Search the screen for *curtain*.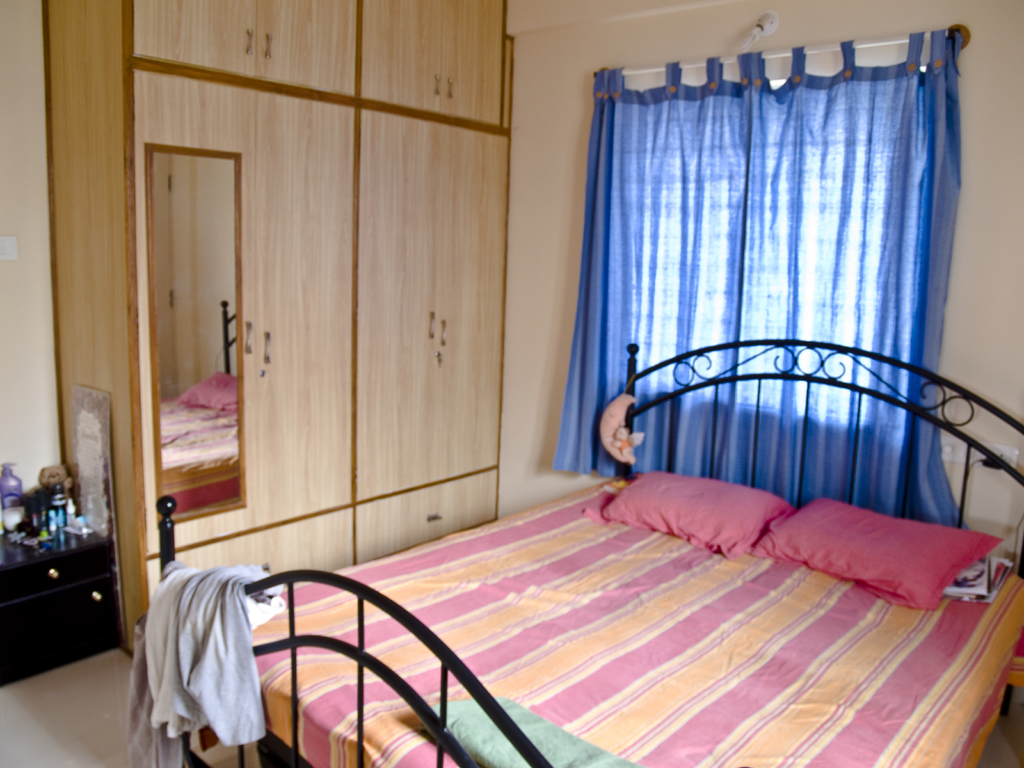
Found at {"left": 549, "top": 22, "right": 1002, "bottom": 552}.
